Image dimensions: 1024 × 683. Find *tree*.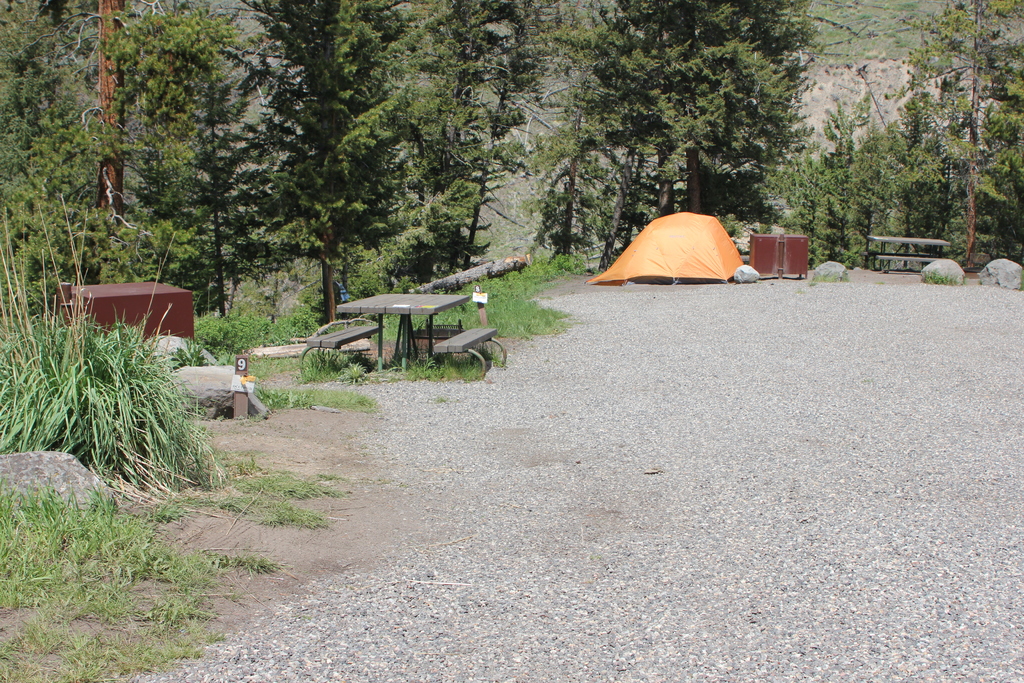
pyautogui.locateOnScreen(355, 0, 566, 278).
